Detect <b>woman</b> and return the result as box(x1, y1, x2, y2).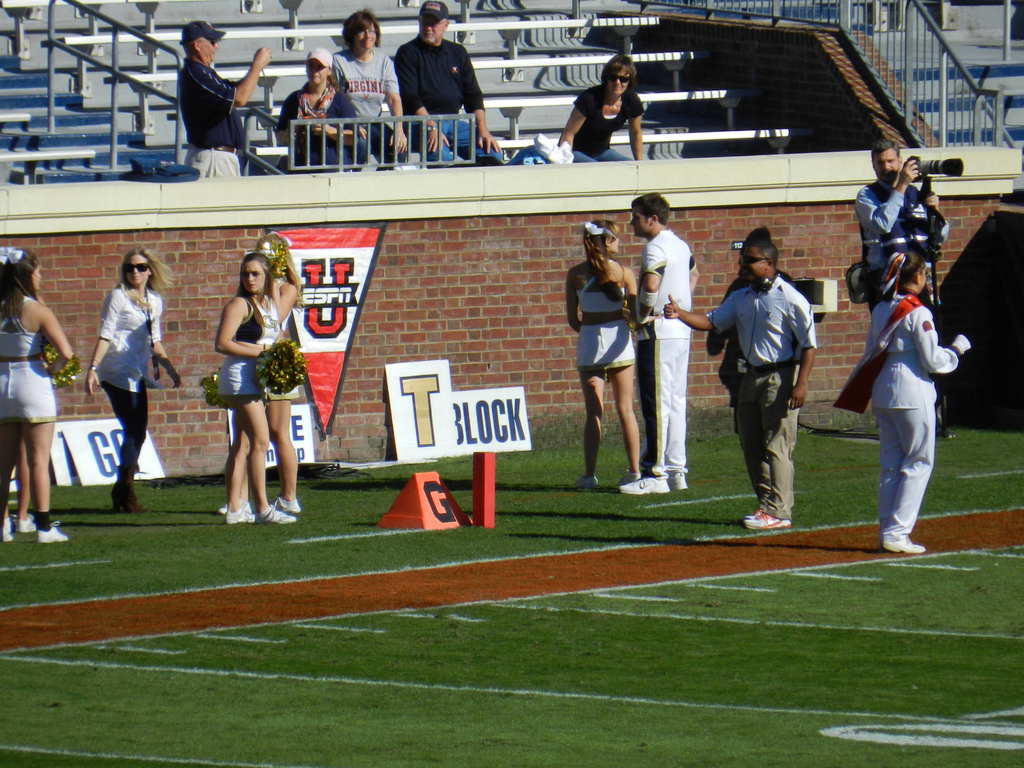
box(549, 52, 648, 178).
